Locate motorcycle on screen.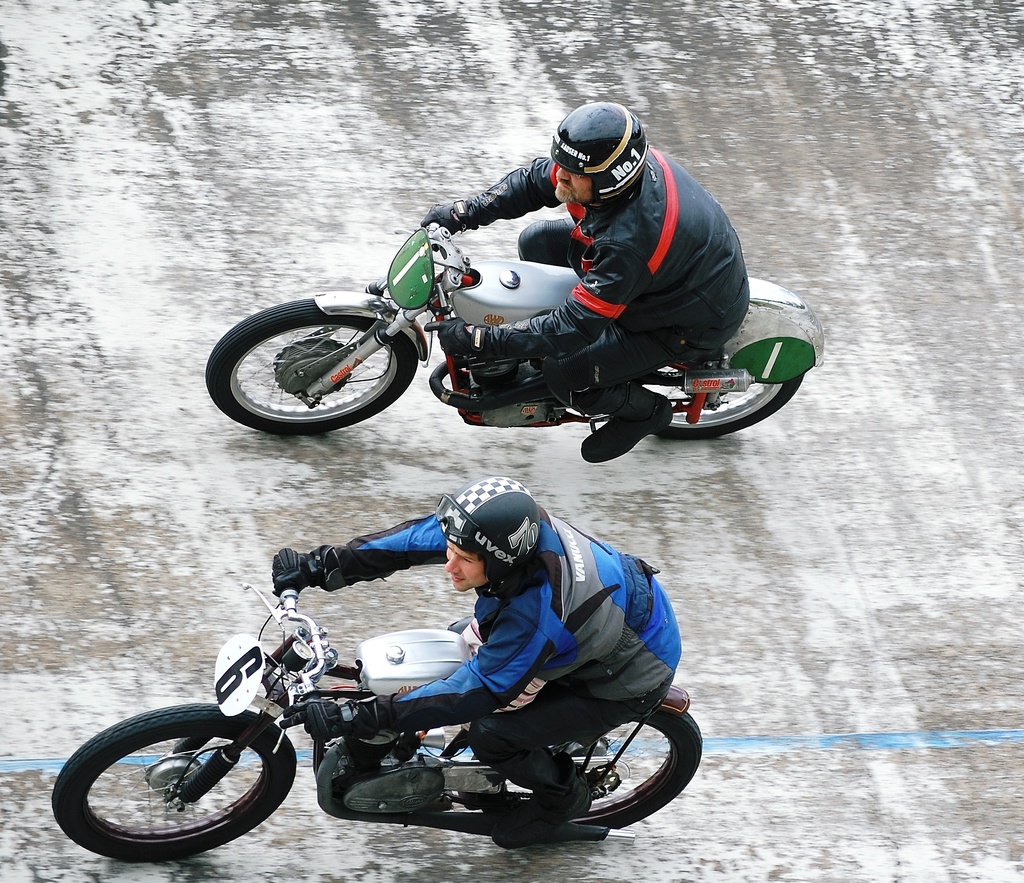
On screen at bbox=[212, 186, 812, 466].
